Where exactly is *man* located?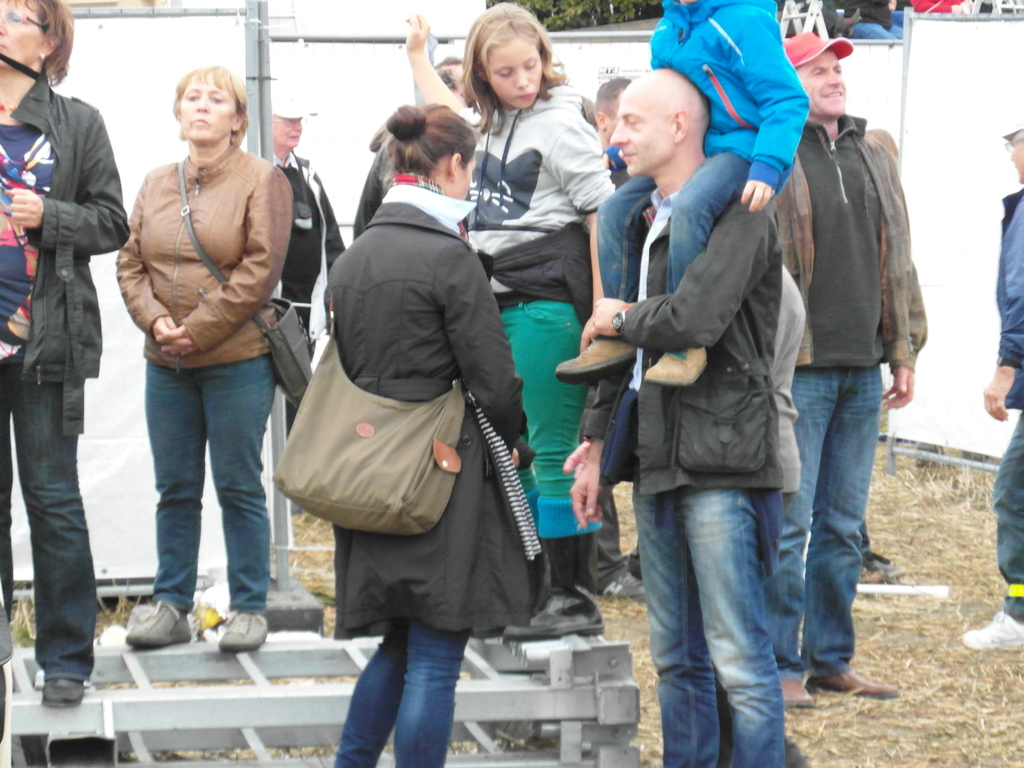
Its bounding box is 272,95,351,450.
